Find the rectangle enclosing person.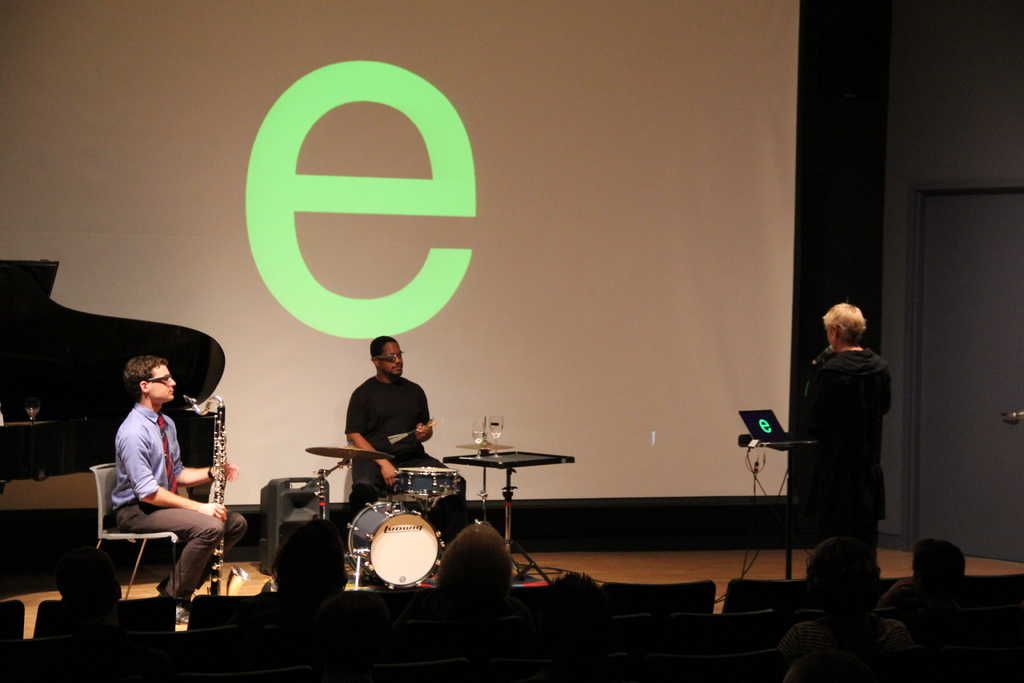
[x1=213, y1=521, x2=388, y2=659].
